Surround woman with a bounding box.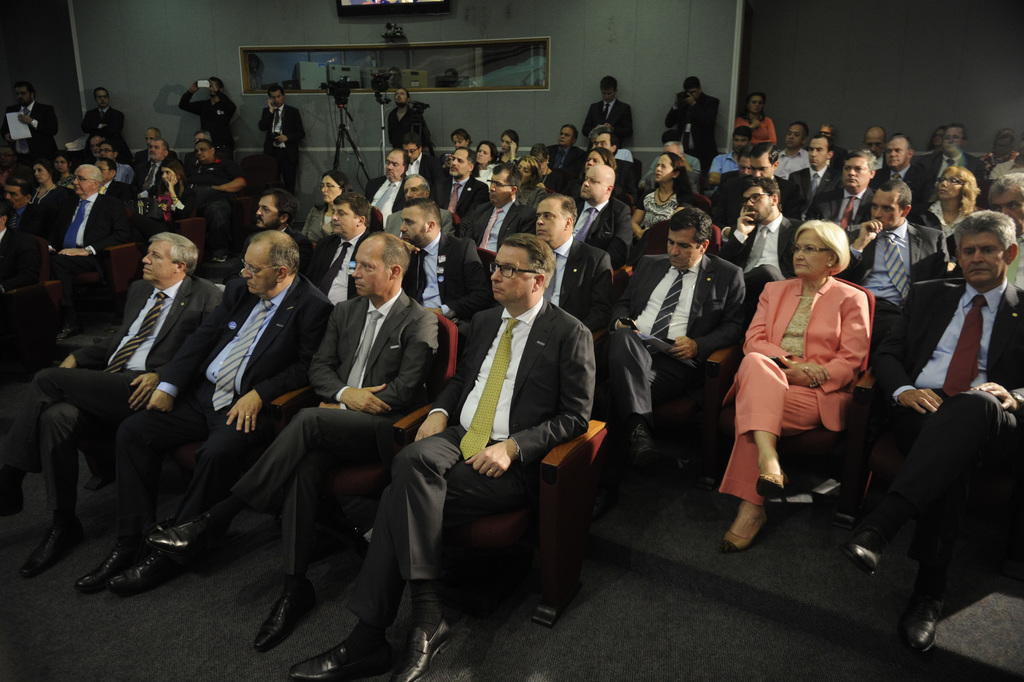
l=495, t=132, r=521, b=158.
